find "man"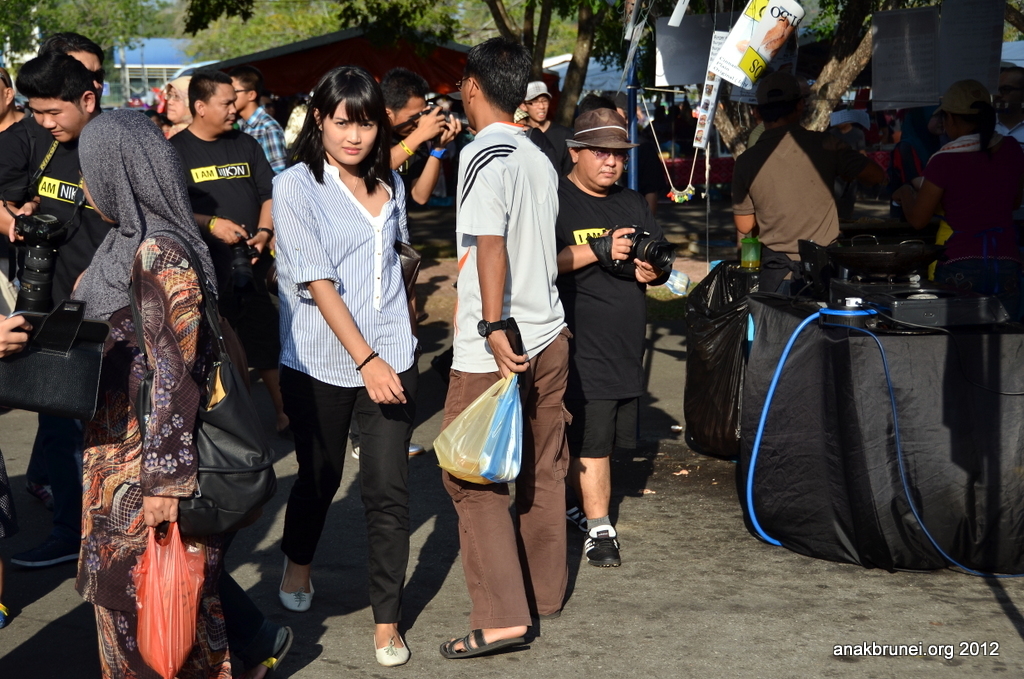
Rect(235, 77, 289, 193)
